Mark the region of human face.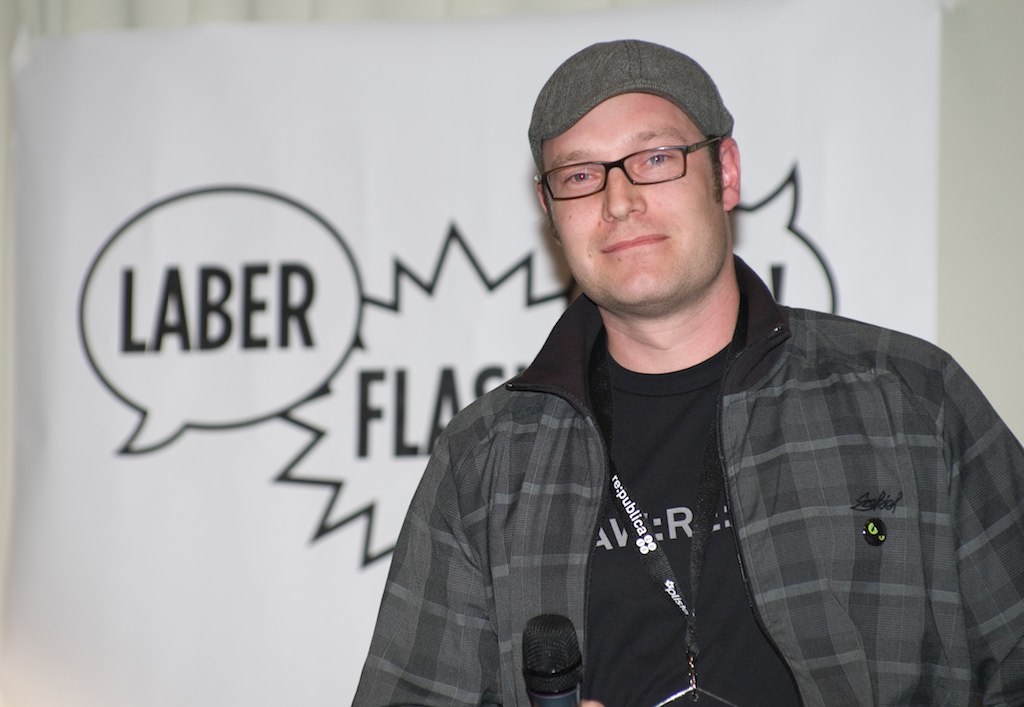
Region: (left=549, top=91, right=727, bottom=310).
